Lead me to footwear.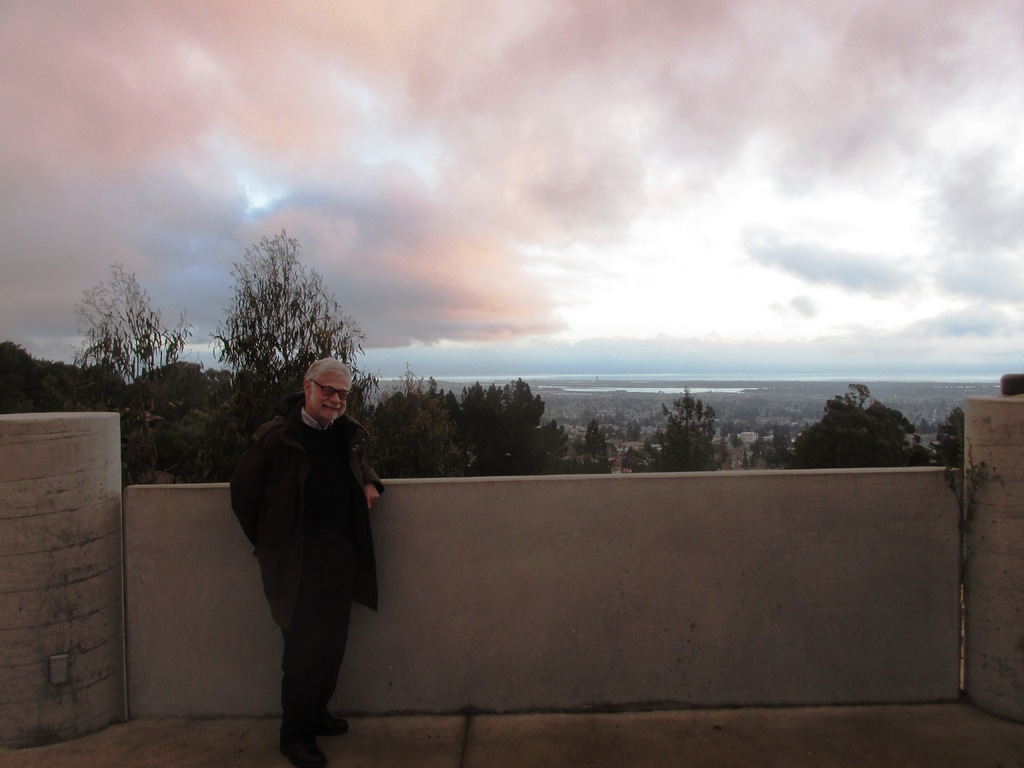
Lead to box=[274, 722, 339, 767].
